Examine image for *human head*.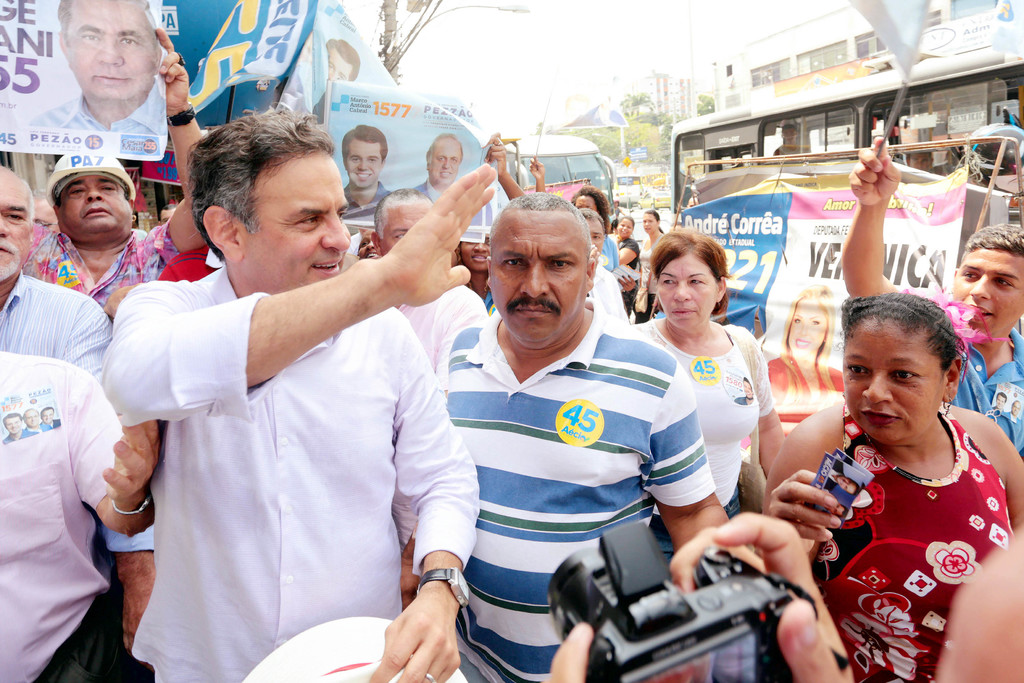
Examination result: bbox=[373, 185, 432, 254].
